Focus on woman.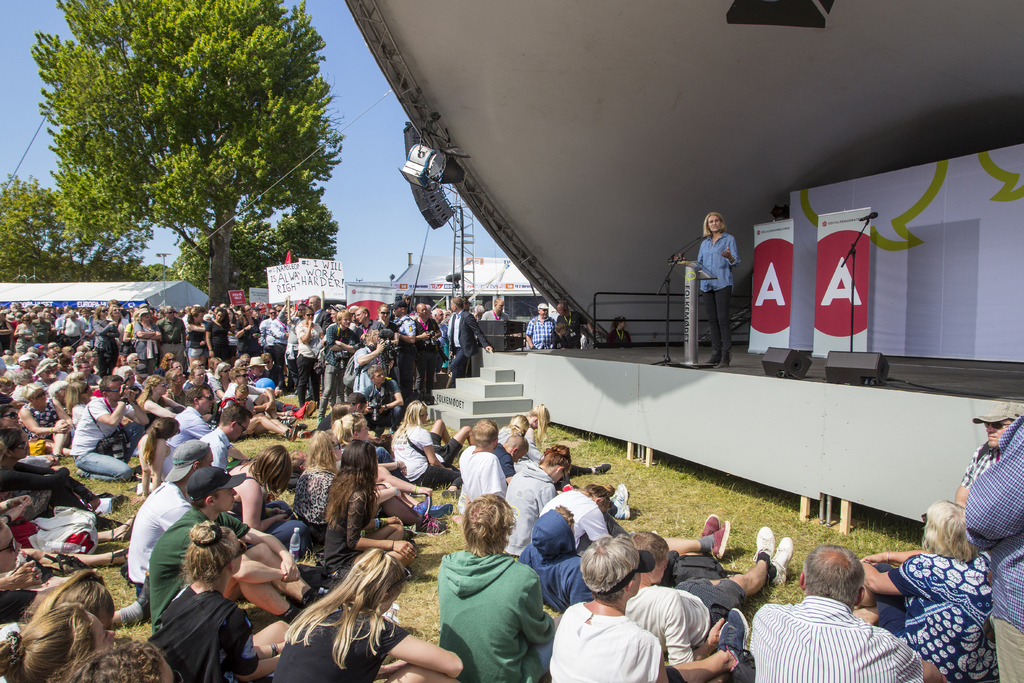
Focused at box=[320, 438, 419, 585].
